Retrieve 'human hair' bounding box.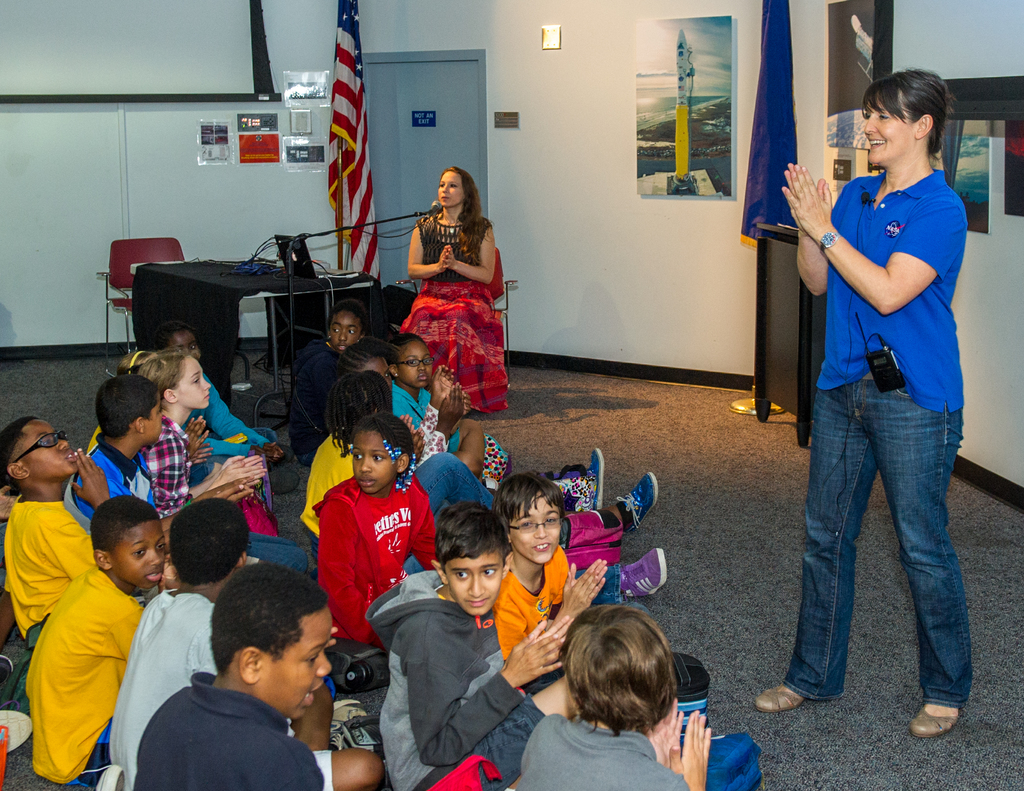
Bounding box: pyautogui.locateOnScreen(96, 372, 152, 438).
